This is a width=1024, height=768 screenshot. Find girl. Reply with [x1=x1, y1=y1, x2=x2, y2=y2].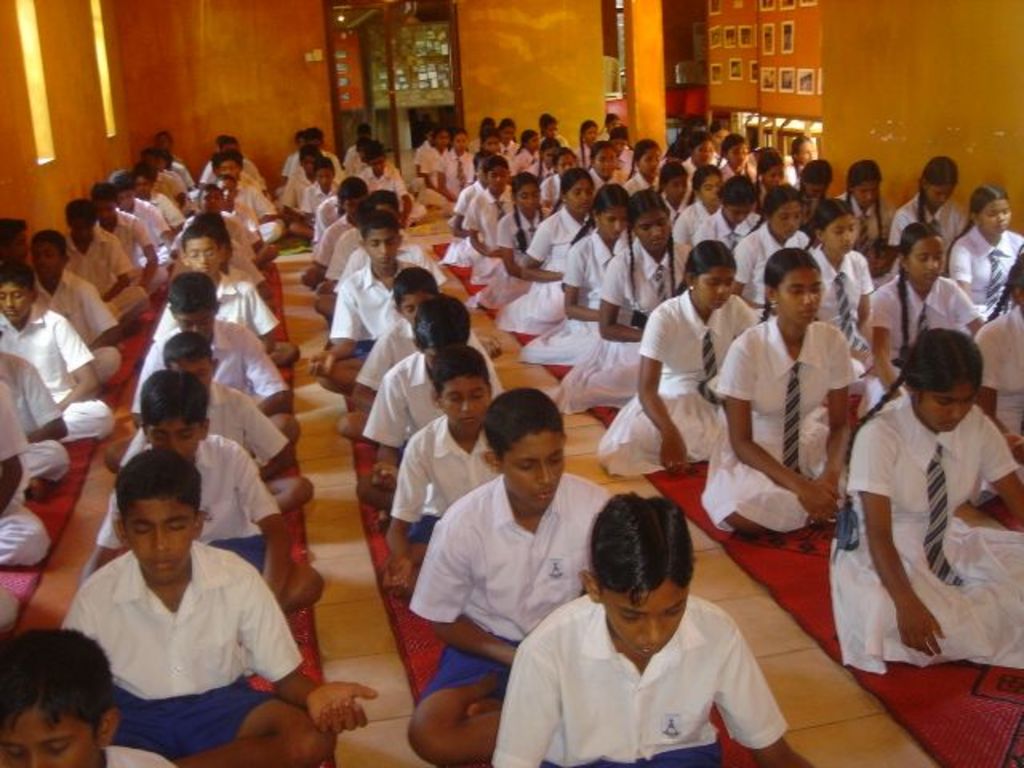
[x1=421, y1=126, x2=451, y2=200].
